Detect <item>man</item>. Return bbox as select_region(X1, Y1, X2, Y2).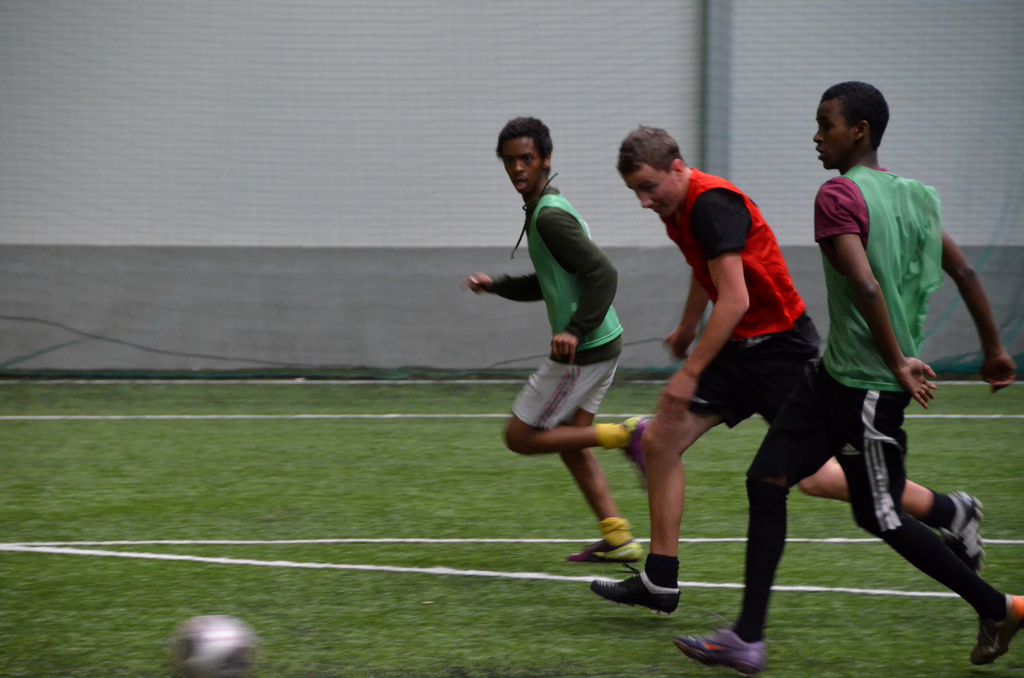
select_region(461, 115, 657, 564).
